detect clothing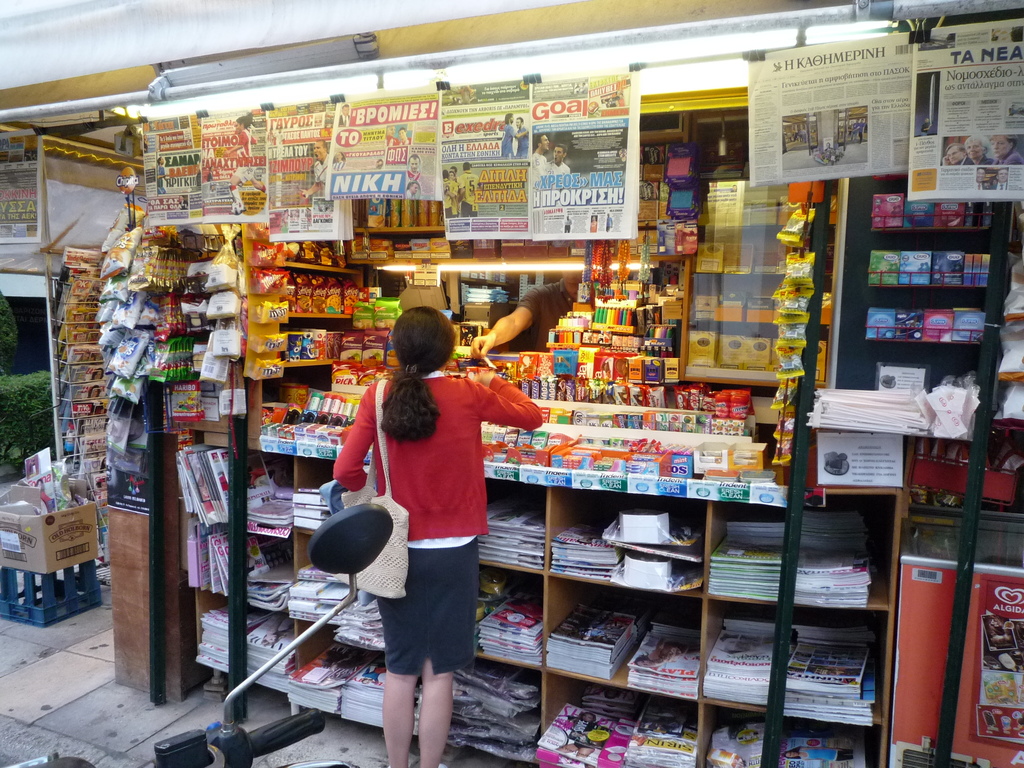
349 355 527 686
